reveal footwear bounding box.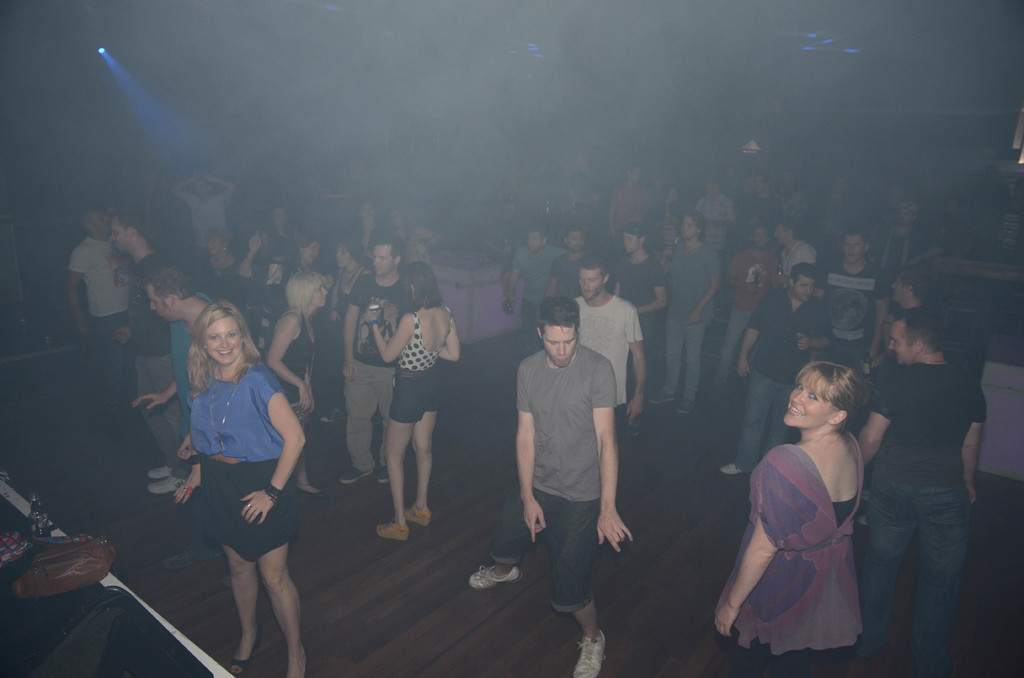
Revealed: box(144, 476, 198, 496).
